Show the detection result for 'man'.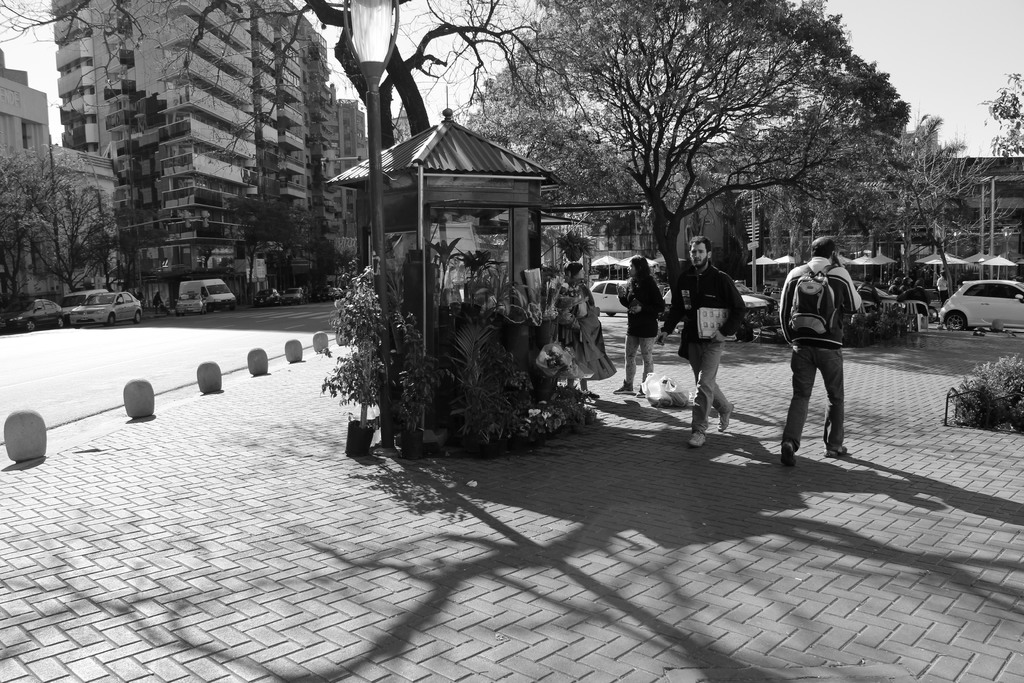
776, 235, 865, 466.
